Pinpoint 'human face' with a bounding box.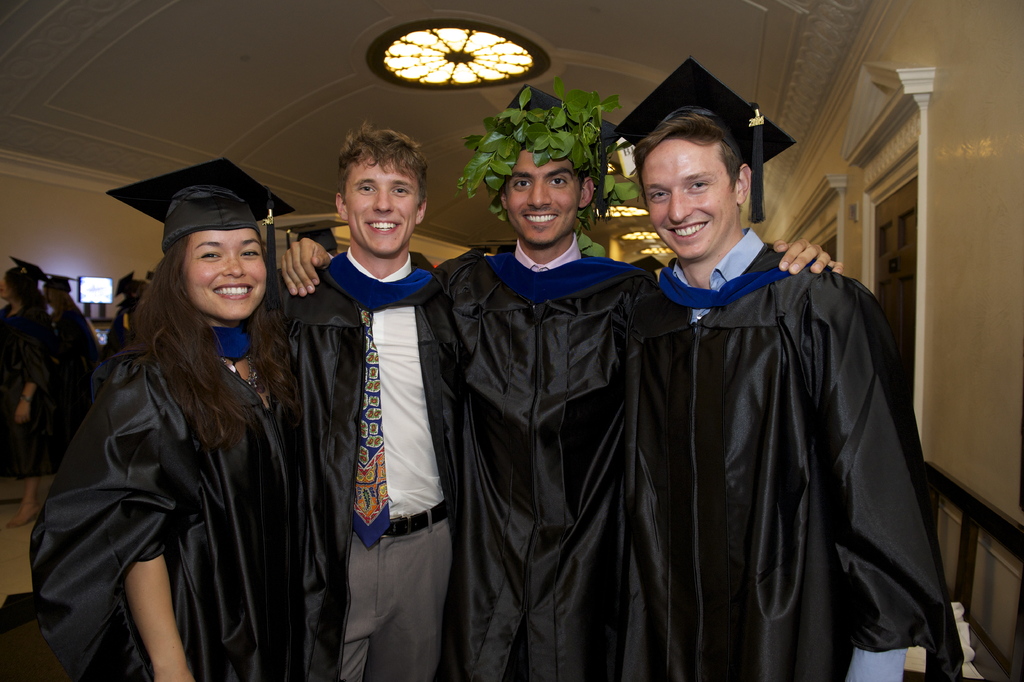
<box>502,151,582,246</box>.
